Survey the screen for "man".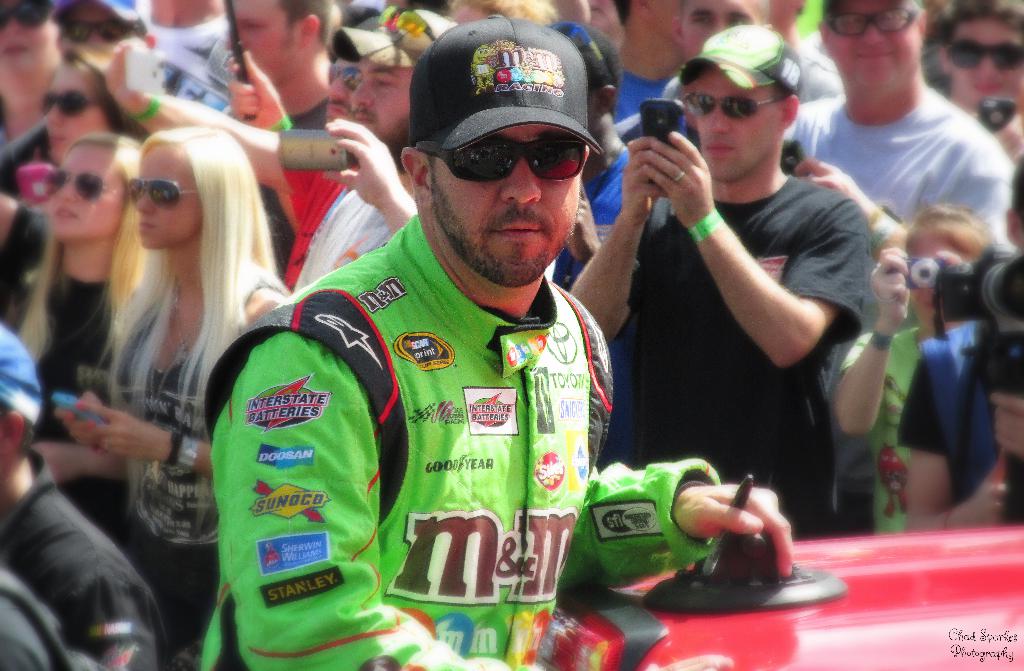
Survey found: 221,3,319,119.
